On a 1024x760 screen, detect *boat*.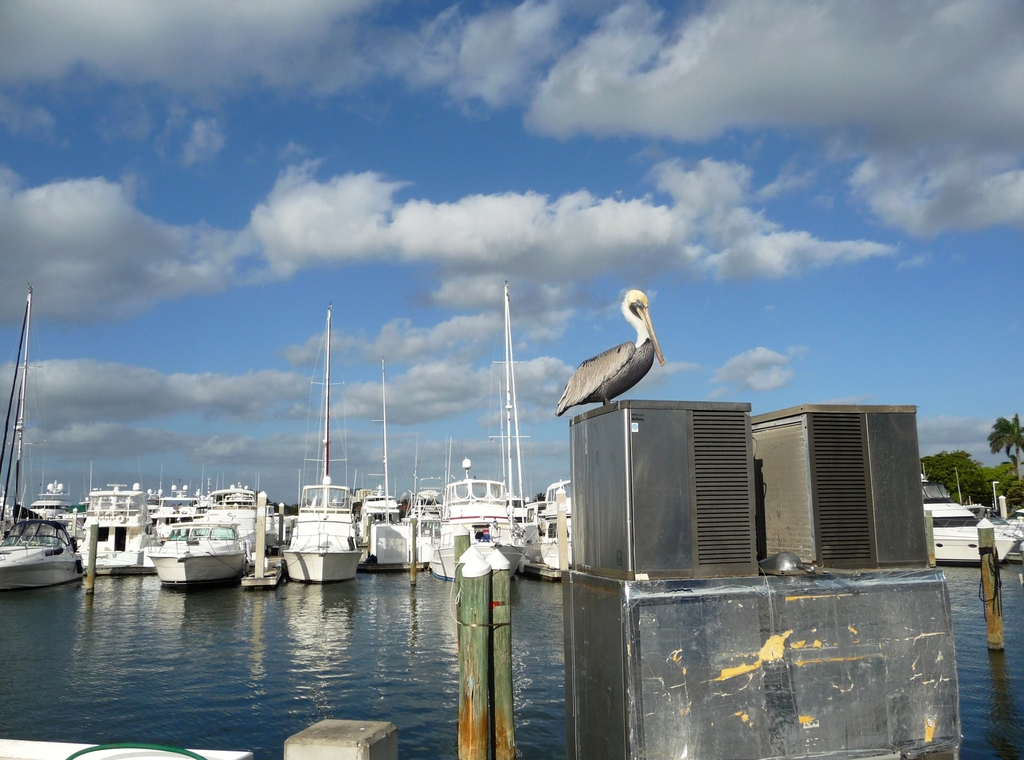
<region>0, 279, 97, 588</region>.
